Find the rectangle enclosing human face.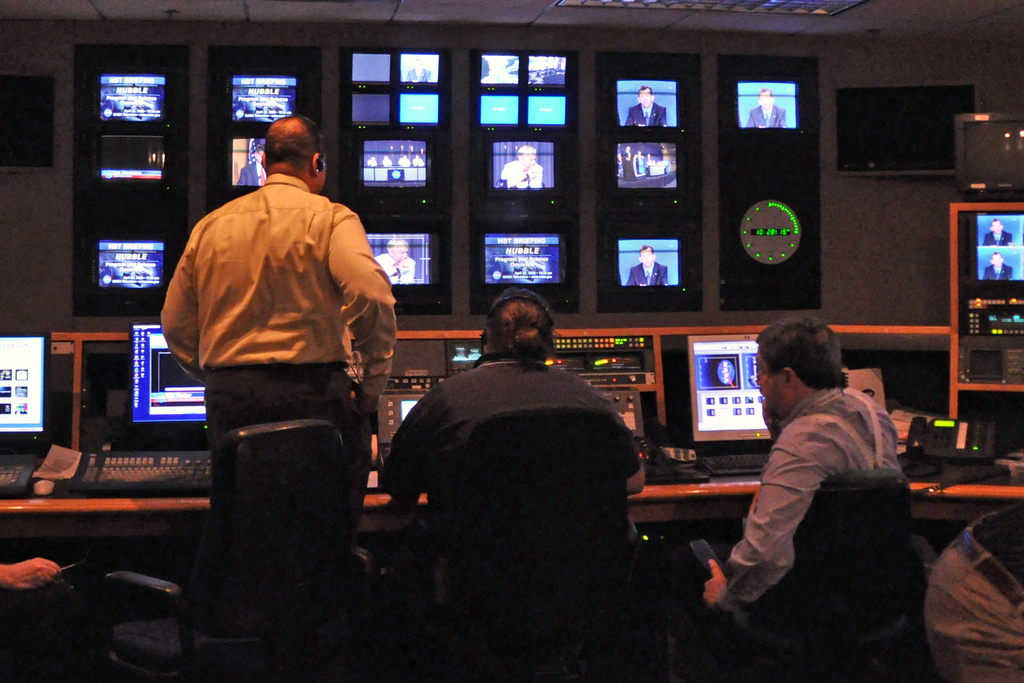
pyautogui.locateOnScreen(639, 248, 655, 272).
